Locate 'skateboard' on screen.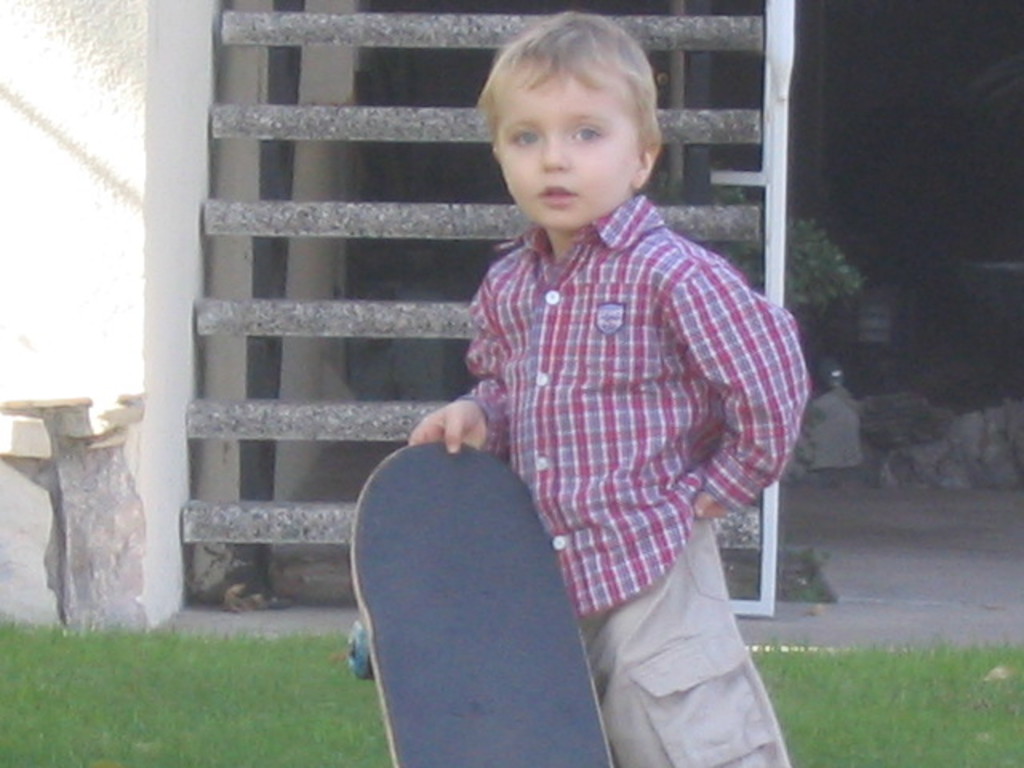
On screen at Rect(349, 440, 614, 766).
